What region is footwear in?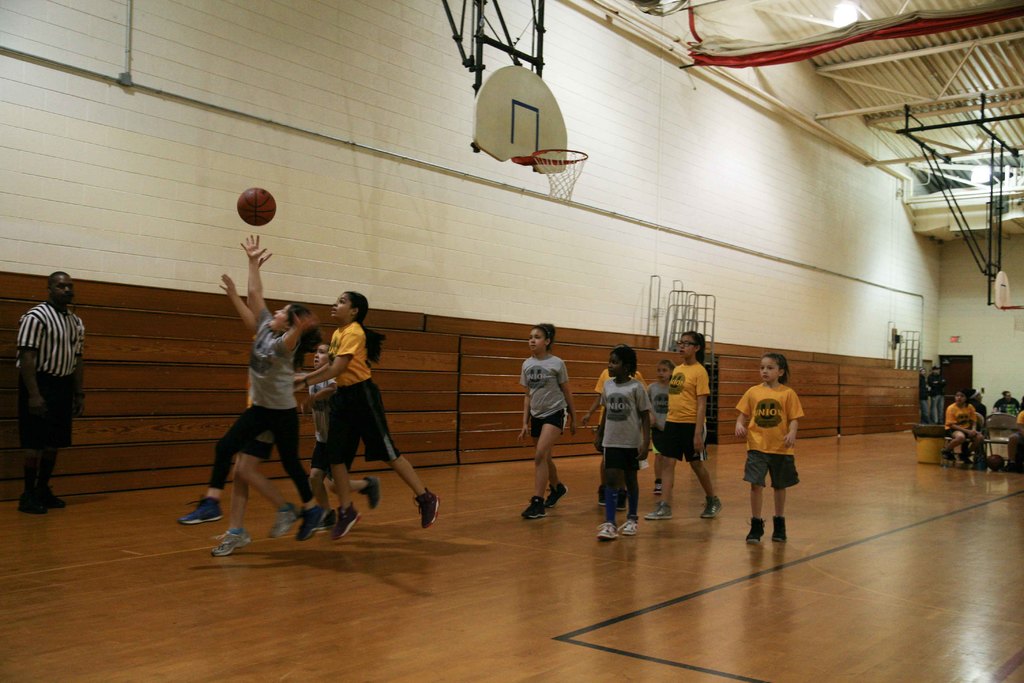
rect(599, 486, 605, 503).
